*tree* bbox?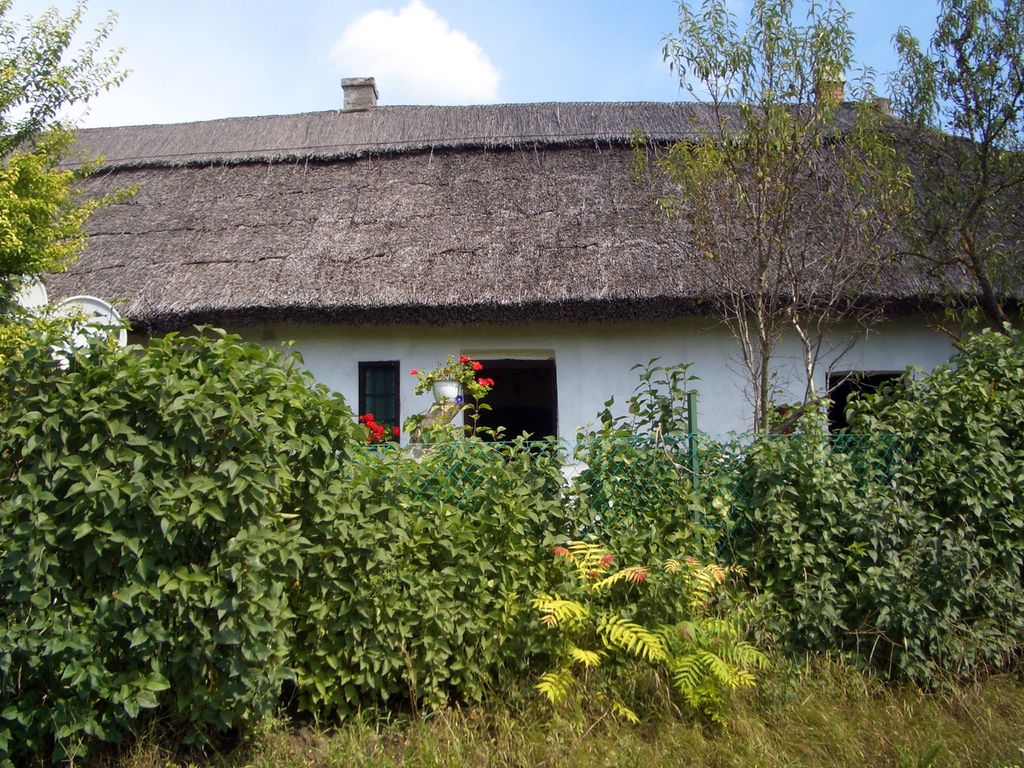
detection(875, 0, 1023, 349)
